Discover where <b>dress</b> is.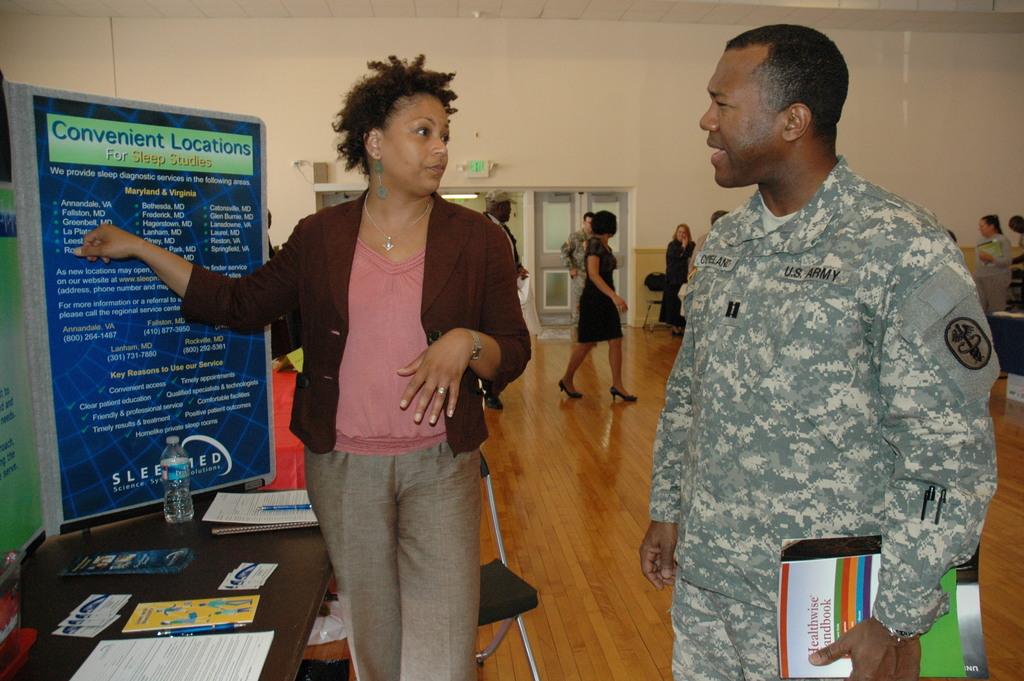
Discovered at bbox(573, 241, 625, 345).
